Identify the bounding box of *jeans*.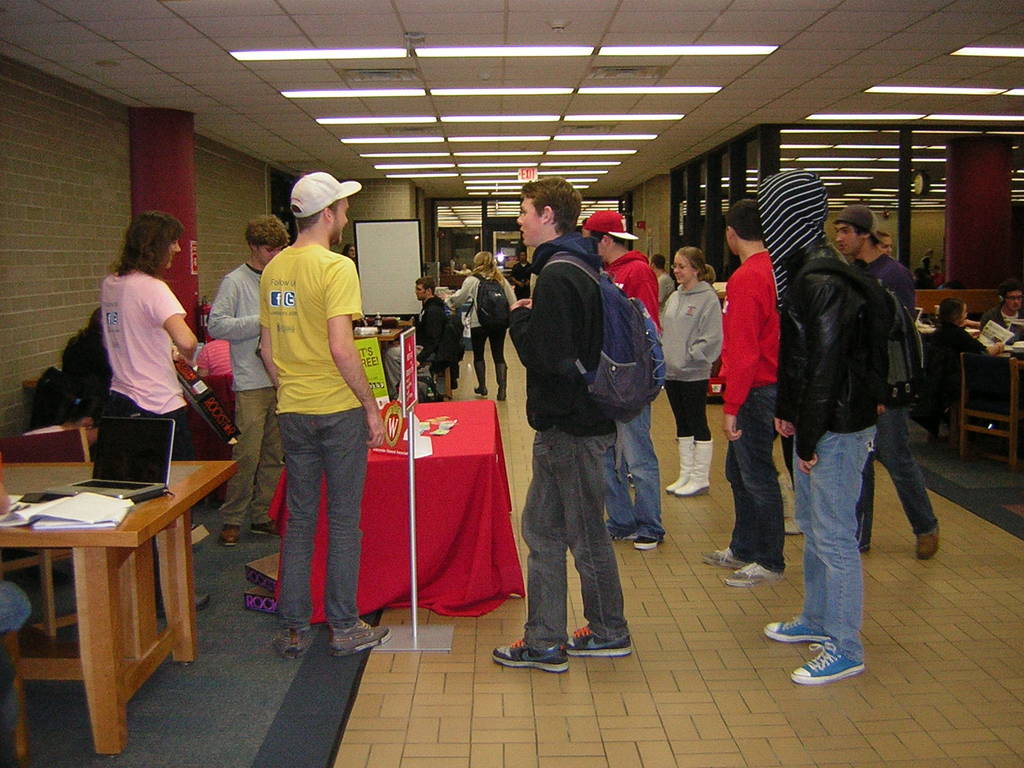
{"x1": 720, "y1": 384, "x2": 783, "y2": 573}.
